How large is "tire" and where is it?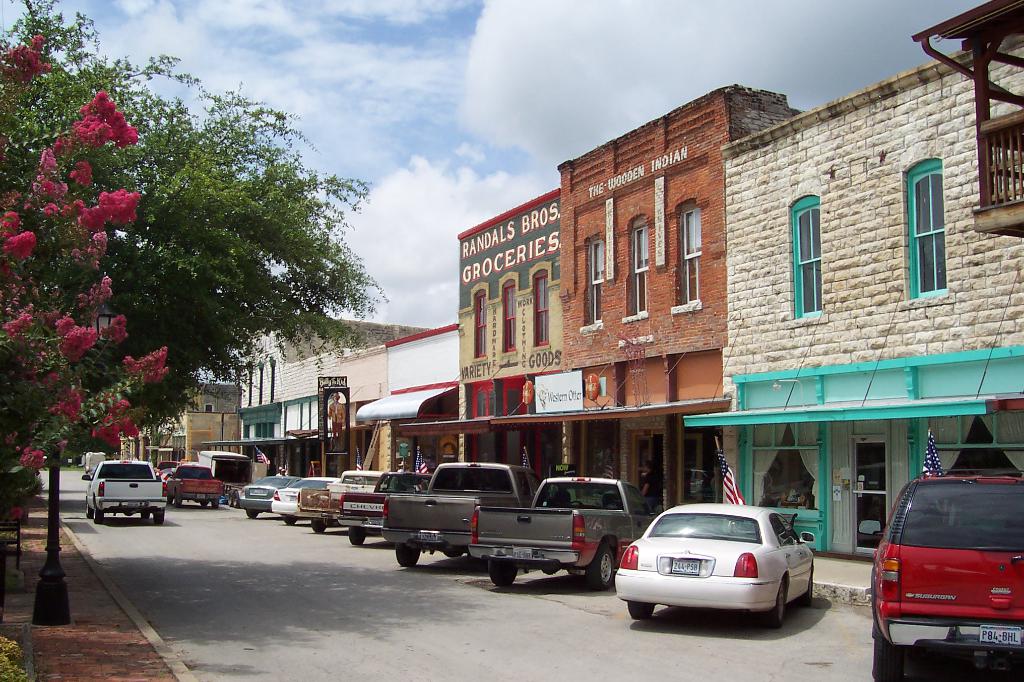
Bounding box: left=345, top=526, right=365, bottom=553.
